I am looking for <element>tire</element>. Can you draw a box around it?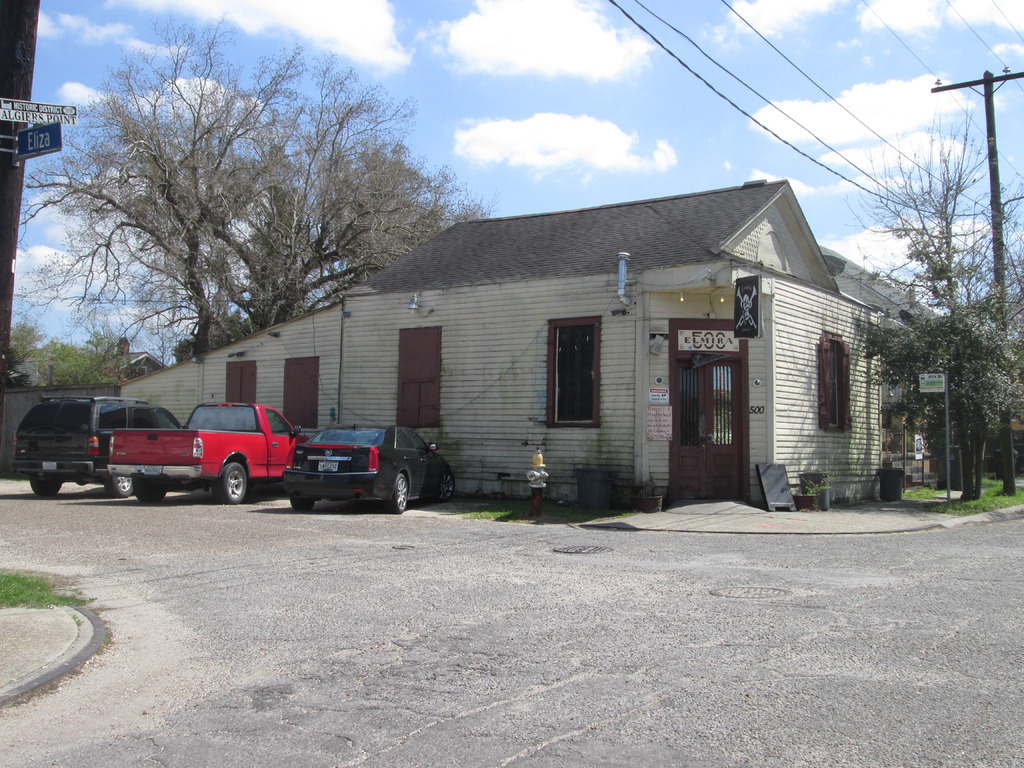
Sure, the bounding box is region(290, 497, 319, 511).
